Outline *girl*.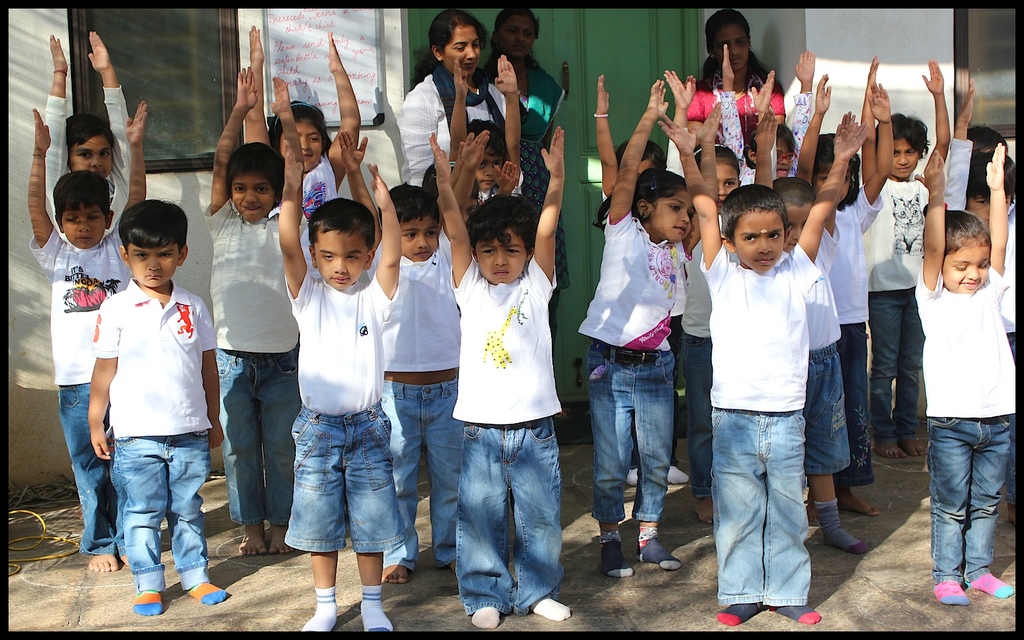
Outline: bbox(432, 126, 579, 627).
